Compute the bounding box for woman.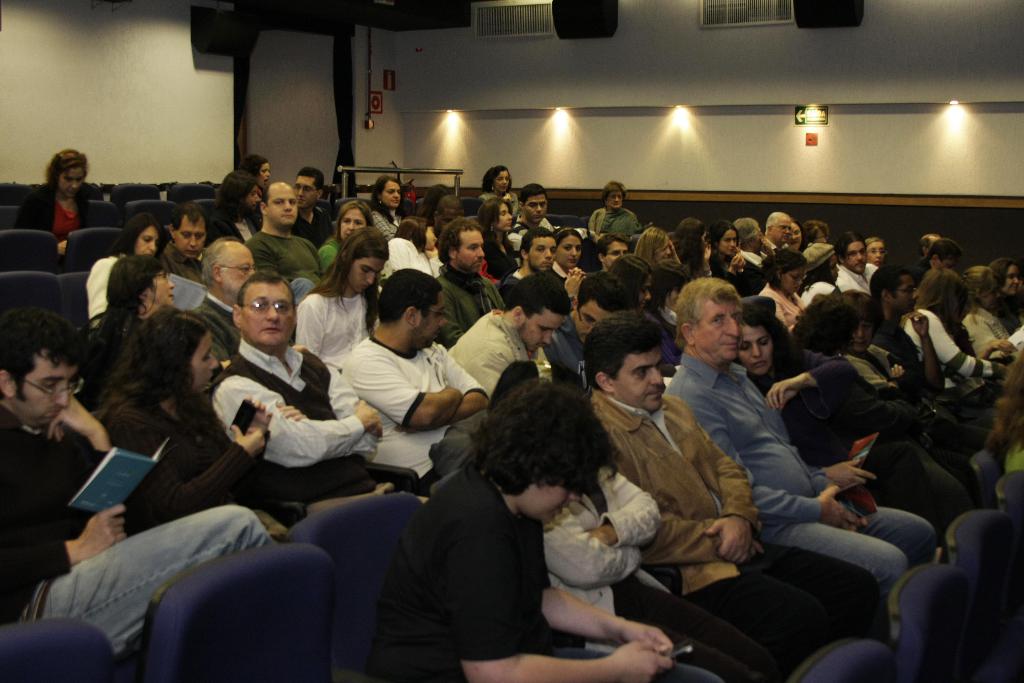
detection(835, 297, 977, 490).
